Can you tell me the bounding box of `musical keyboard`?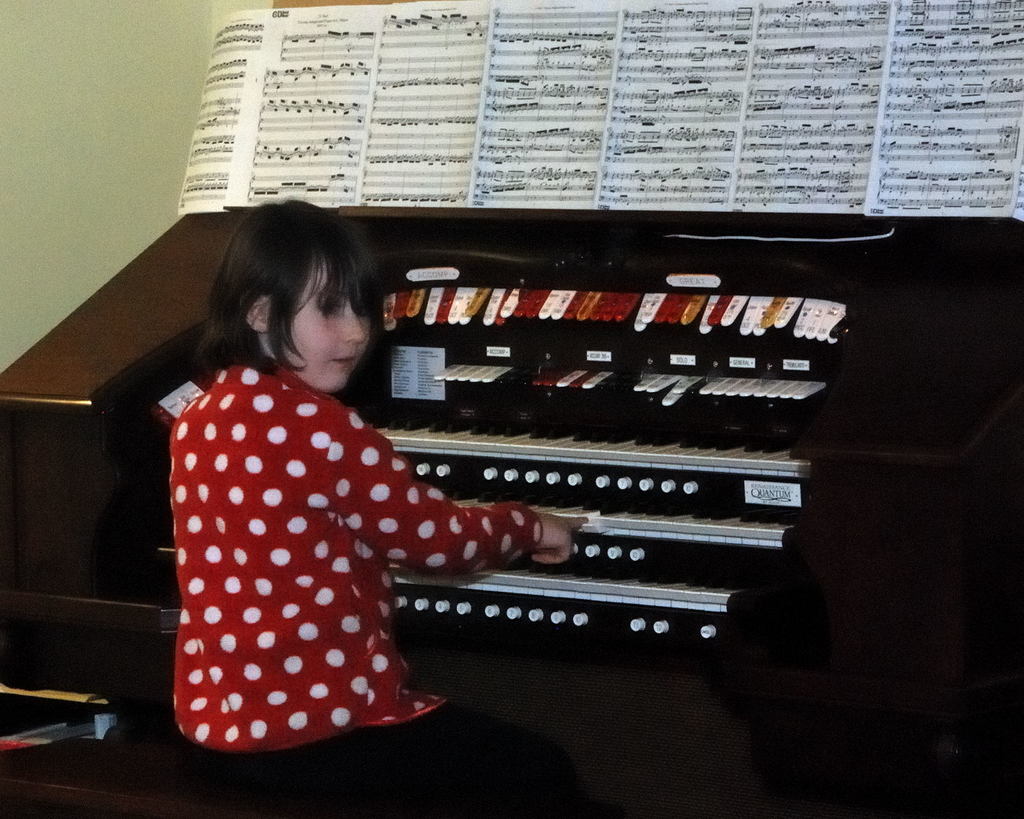
x1=451 y1=504 x2=795 y2=553.
